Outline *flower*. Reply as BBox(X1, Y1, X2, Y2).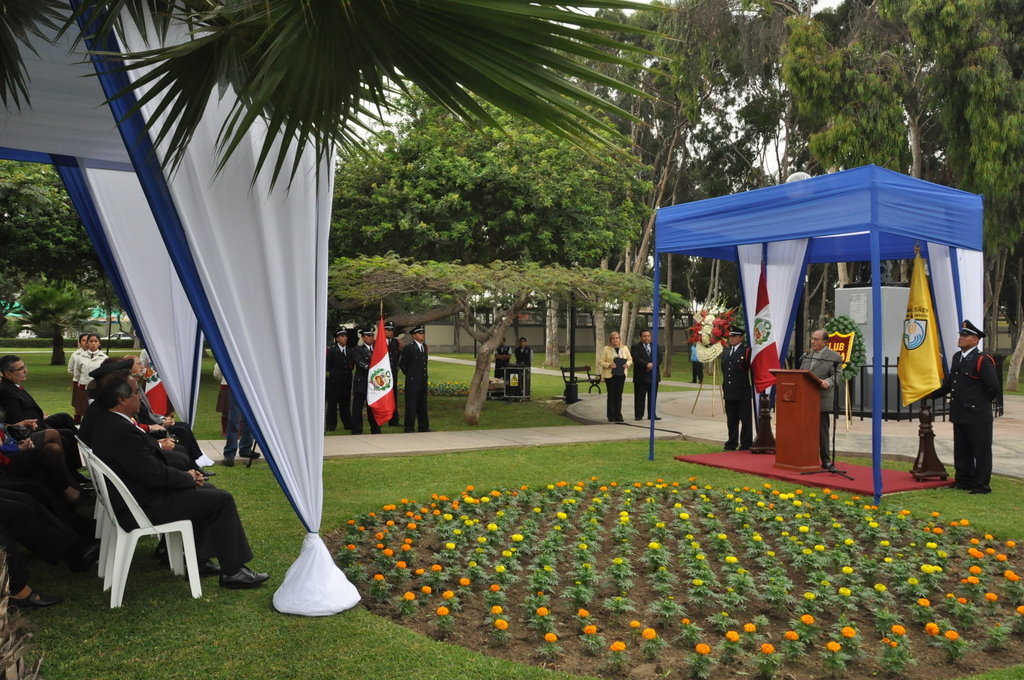
BBox(869, 503, 882, 511).
